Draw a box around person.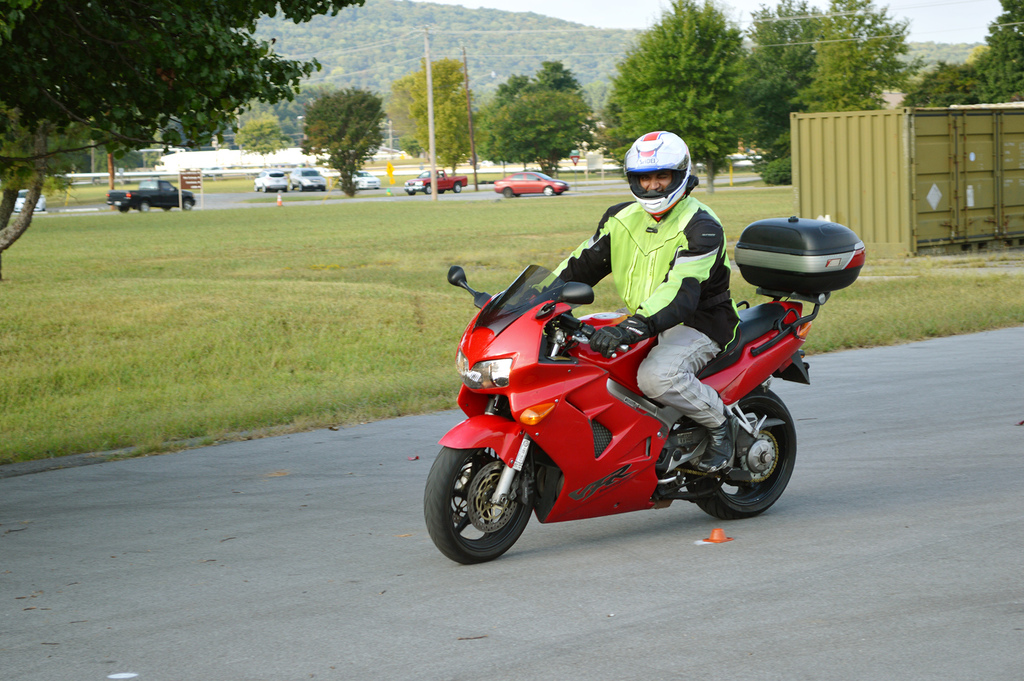
<box>497,156,786,457</box>.
